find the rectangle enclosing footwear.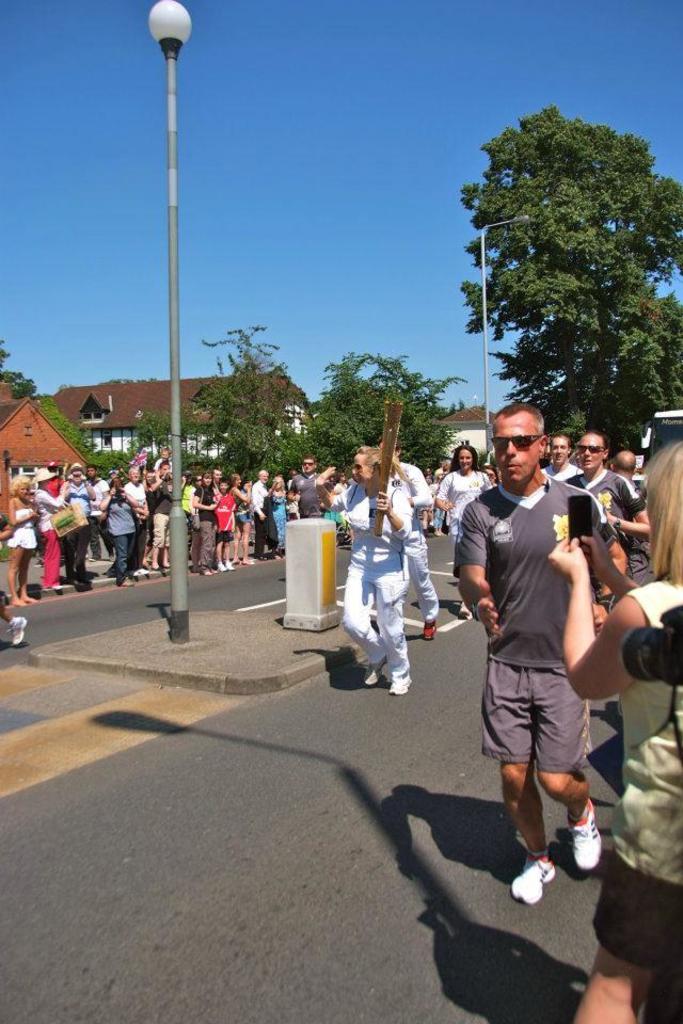
Rect(358, 665, 377, 695).
